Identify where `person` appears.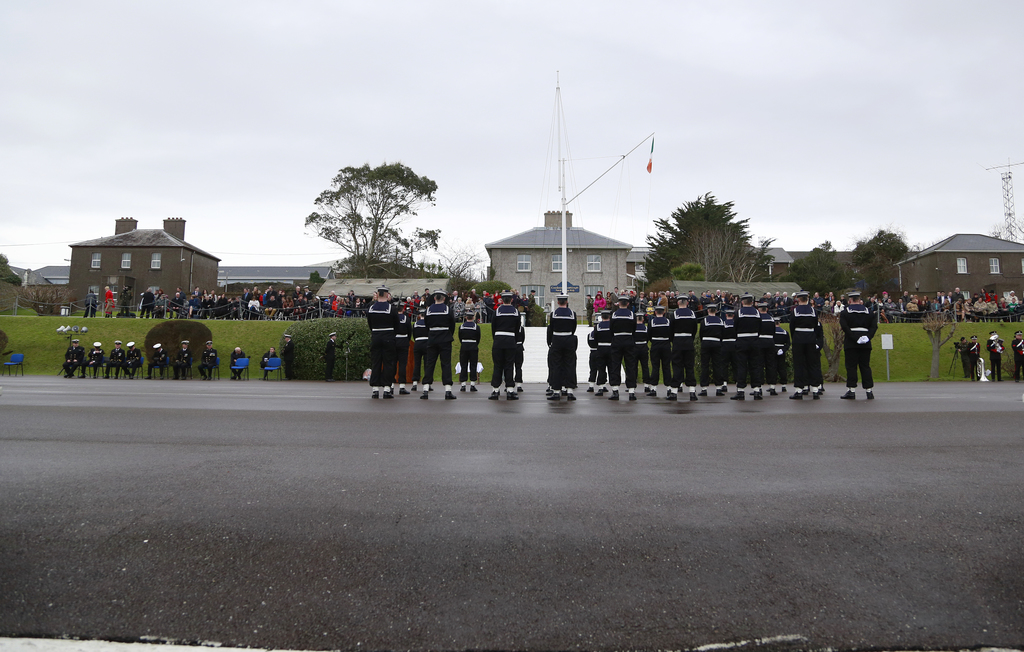
Appears at detection(323, 332, 338, 383).
